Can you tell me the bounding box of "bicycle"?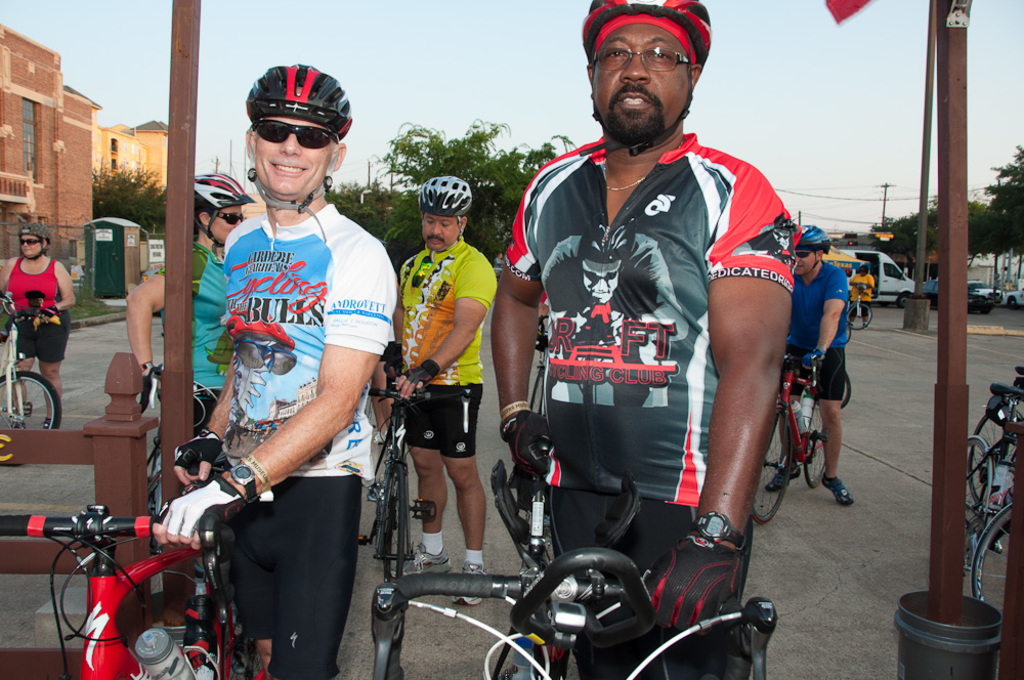
{"x1": 969, "y1": 364, "x2": 1023, "y2": 530}.
